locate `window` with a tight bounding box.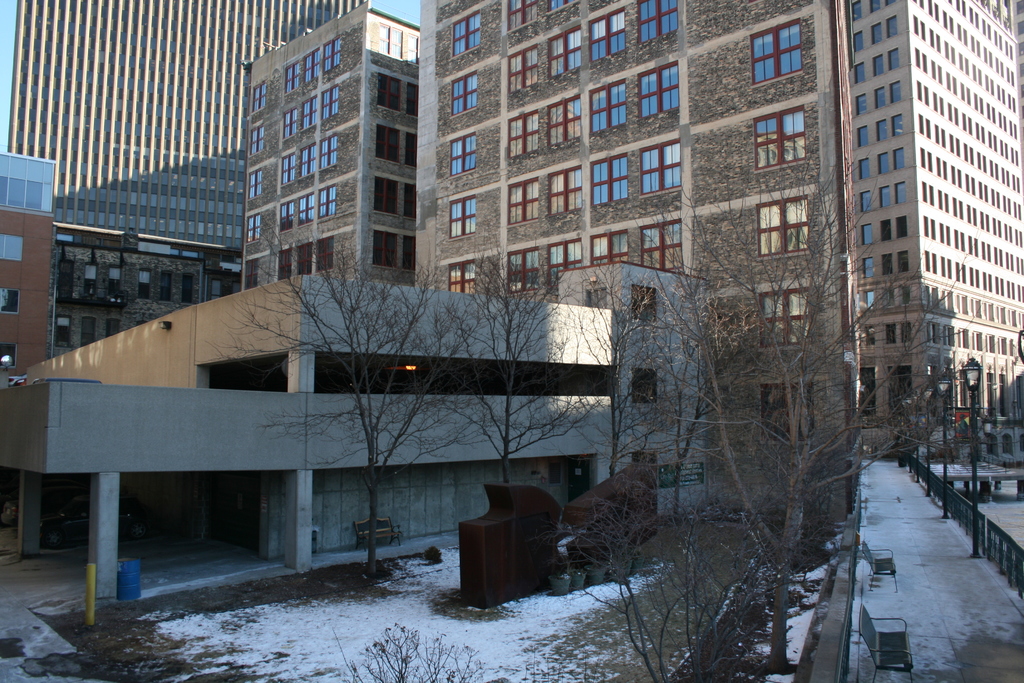
box(246, 167, 262, 198).
